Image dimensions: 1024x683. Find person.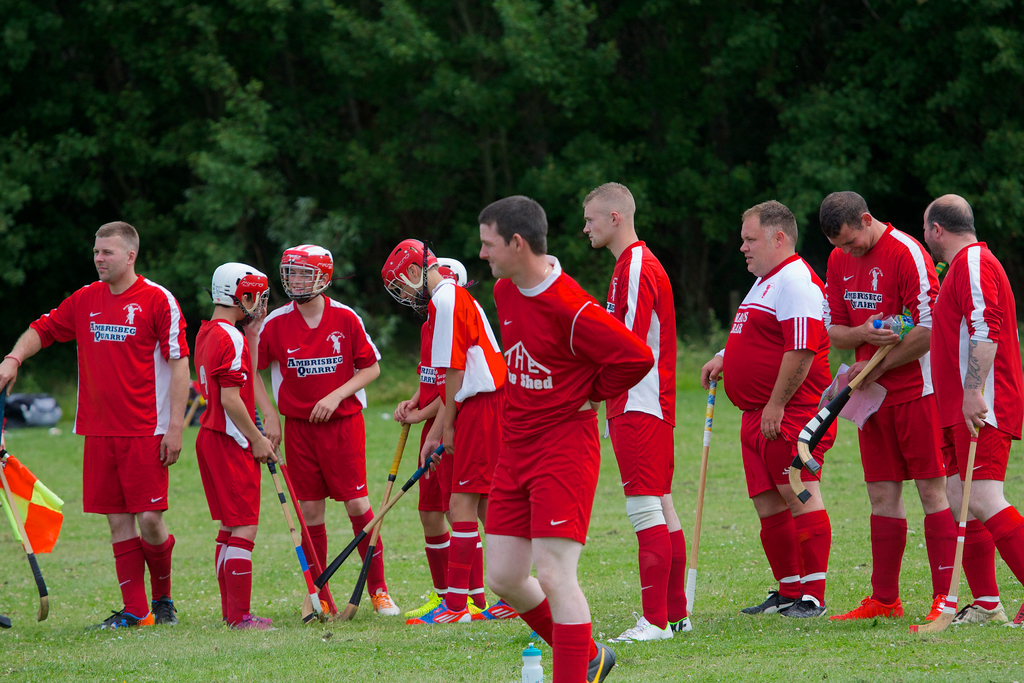
(405, 256, 492, 622).
